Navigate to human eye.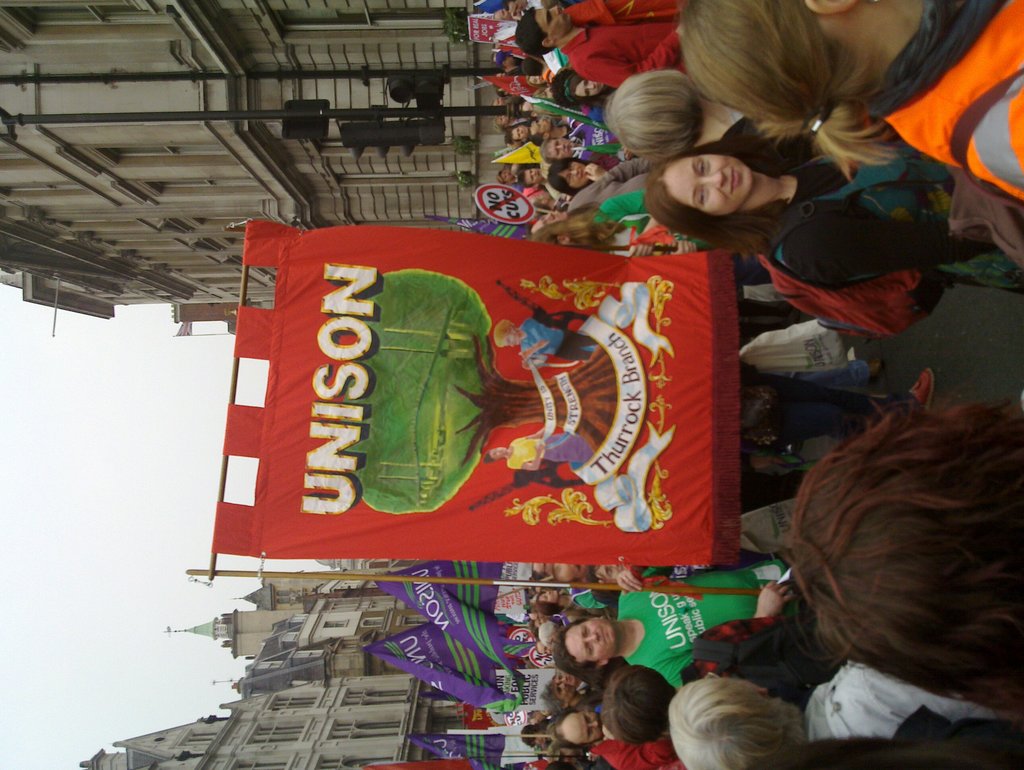
Navigation target: region(585, 79, 589, 85).
